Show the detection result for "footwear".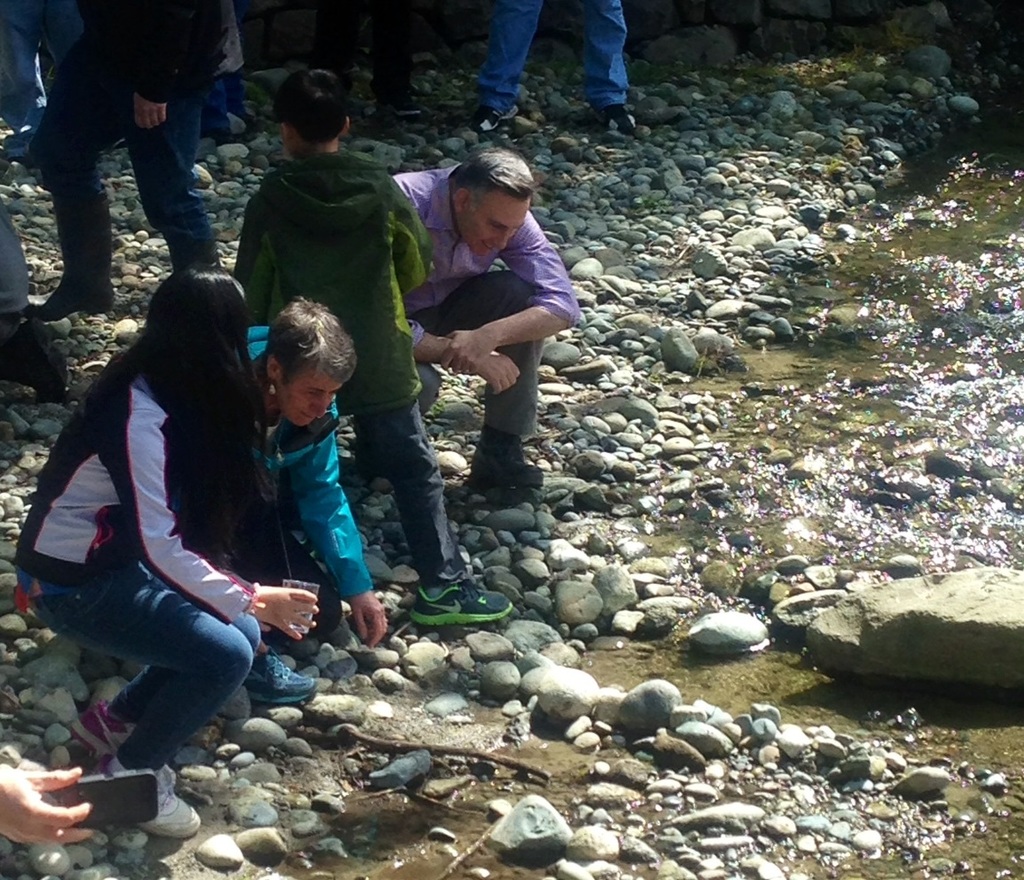
left=20, top=187, right=117, bottom=321.
